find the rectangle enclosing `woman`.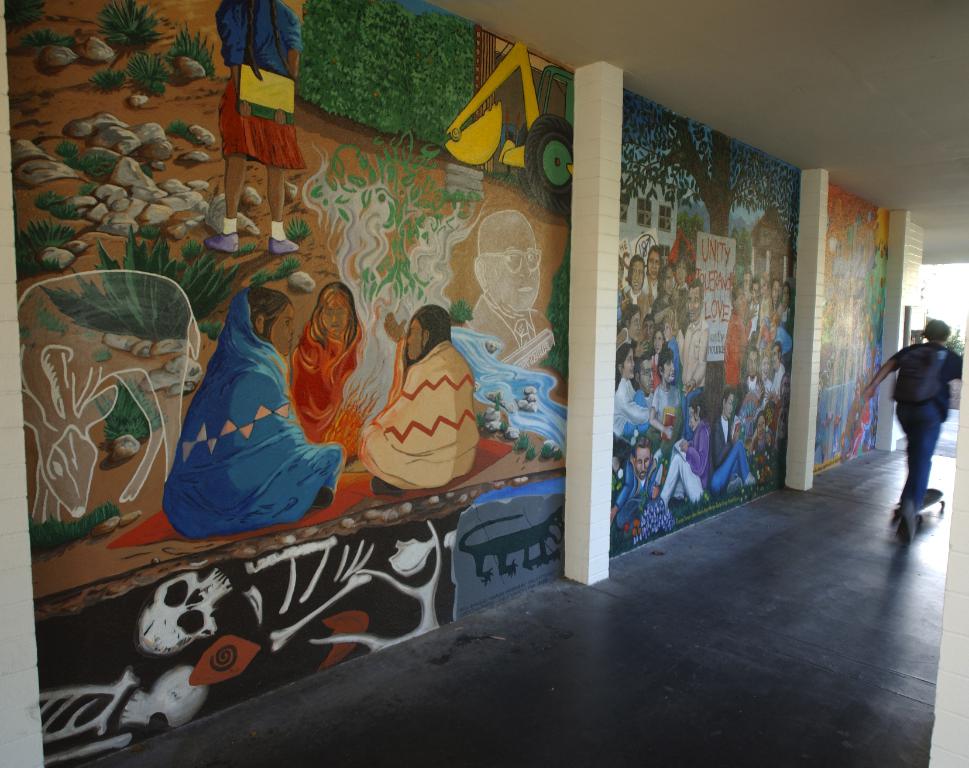
{"left": 617, "top": 255, "right": 628, "bottom": 326}.
